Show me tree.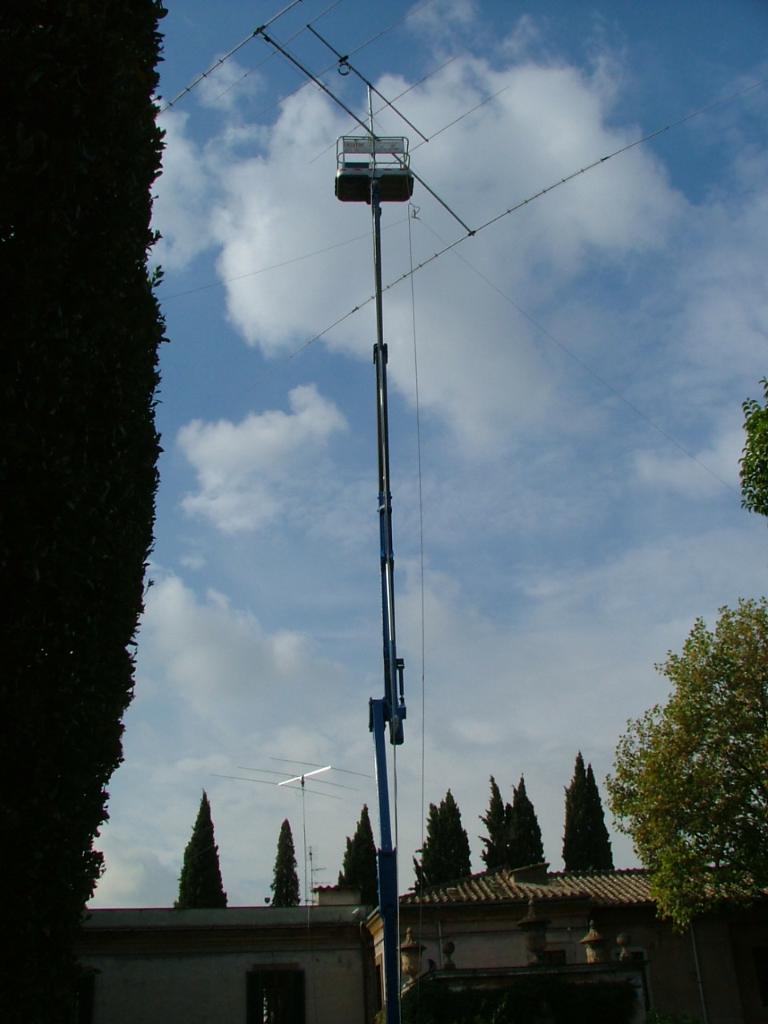
tree is here: l=464, t=774, r=546, b=878.
